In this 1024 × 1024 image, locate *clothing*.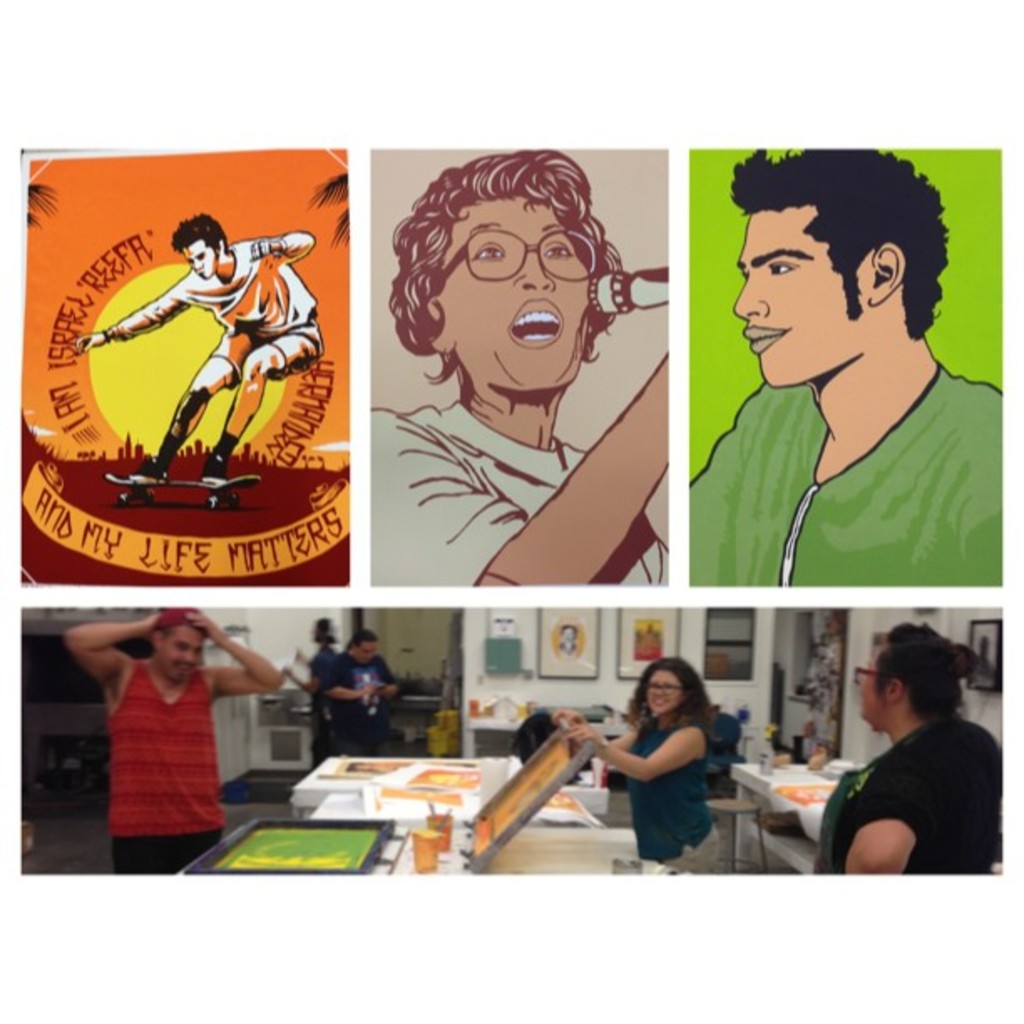
Bounding box: select_region(812, 714, 1006, 868).
